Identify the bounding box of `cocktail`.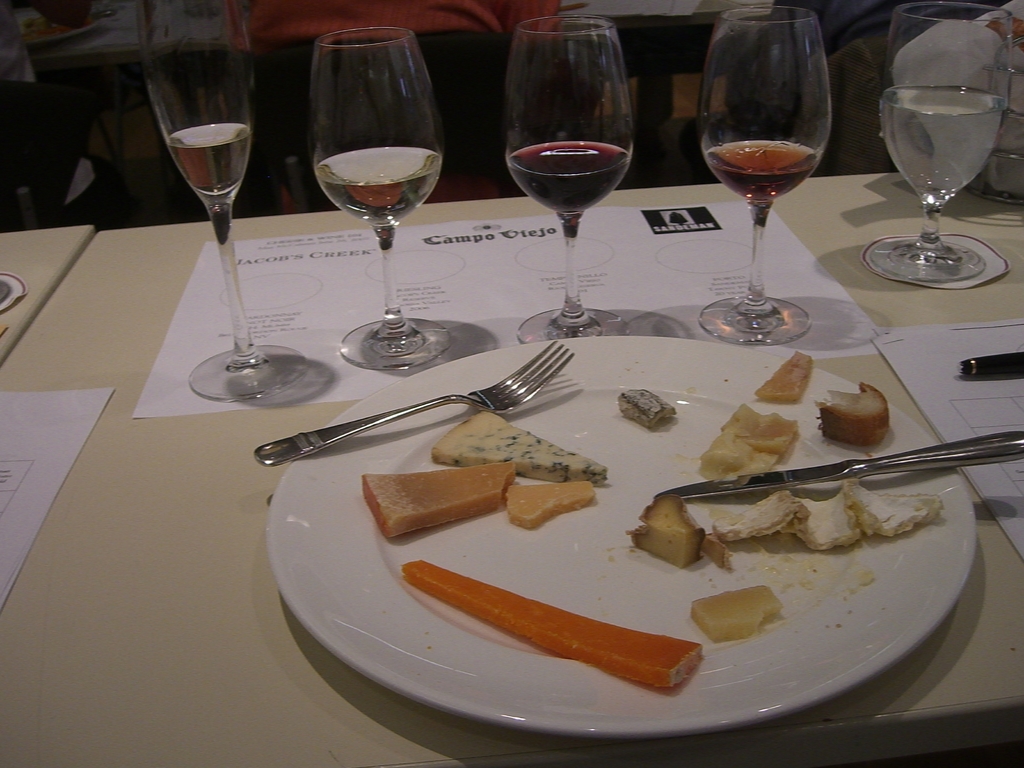
detection(501, 13, 637, 334).
